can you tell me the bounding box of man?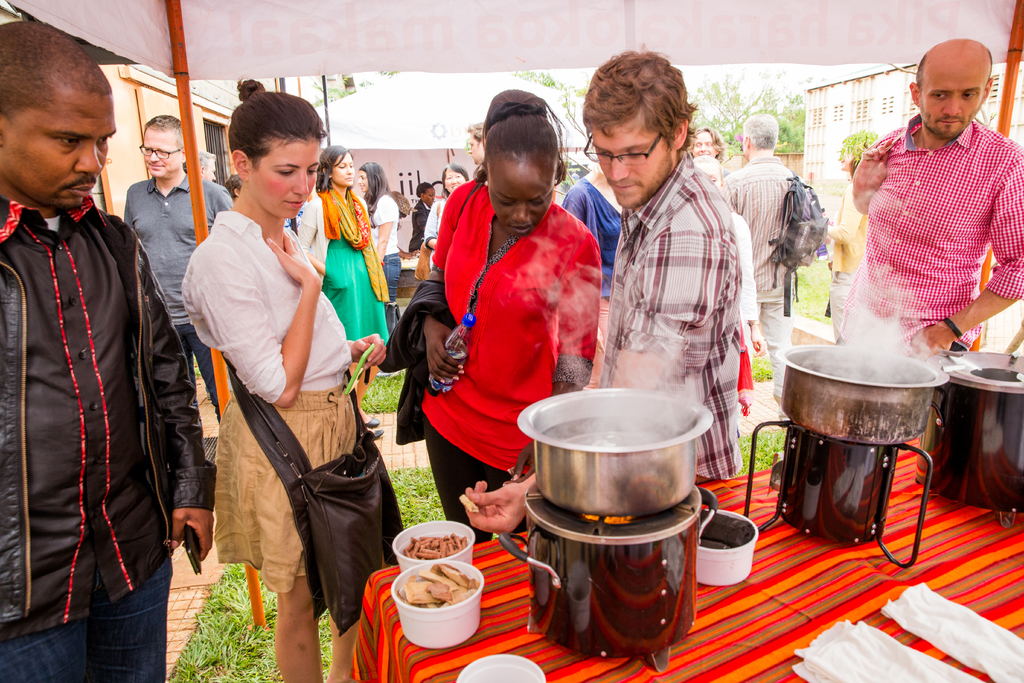
122 114 237 431.
